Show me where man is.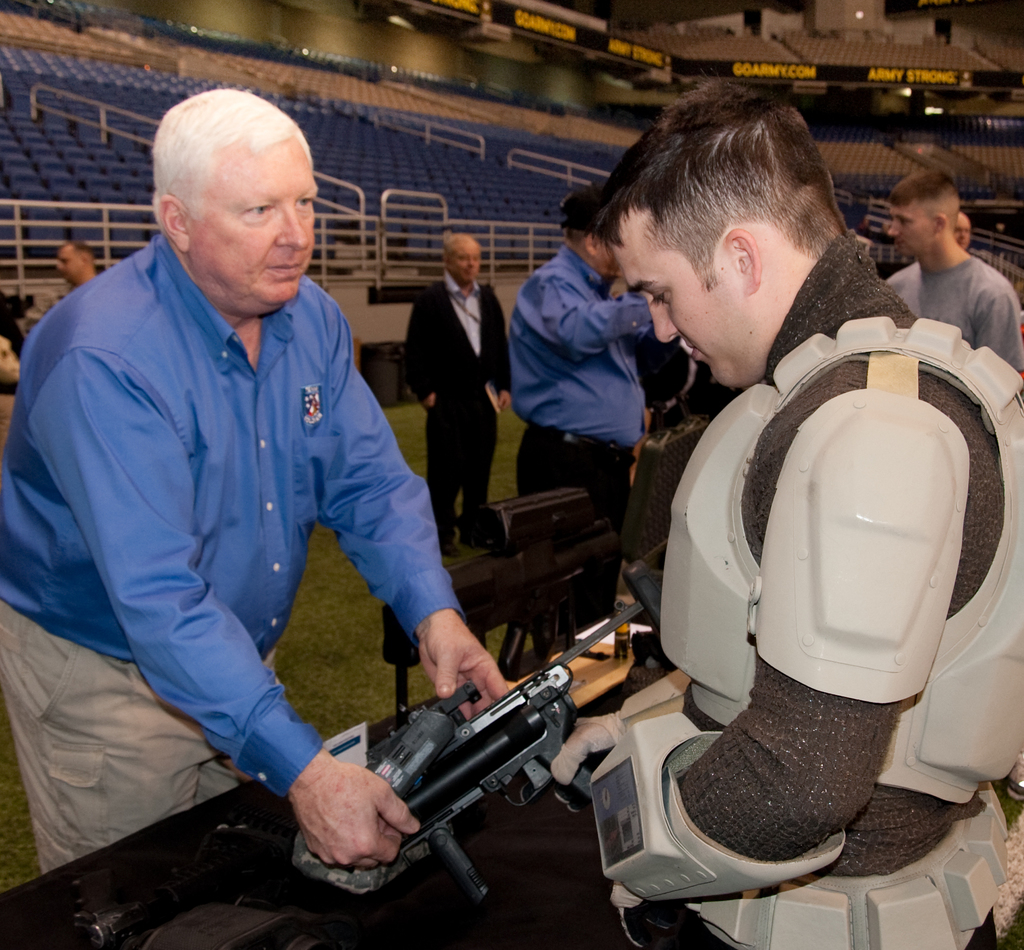
man is at {"x1": 27, "y1": 81, "x2": 474, "y2": 908}.
